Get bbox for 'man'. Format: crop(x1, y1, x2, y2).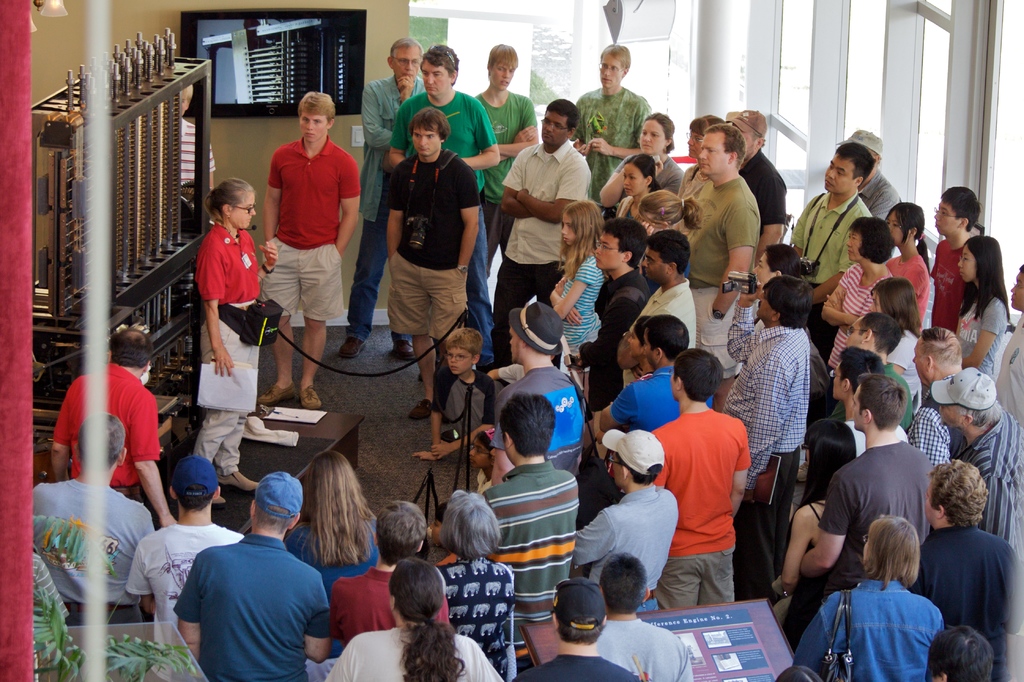
crop(722, 277, 807, 601).
